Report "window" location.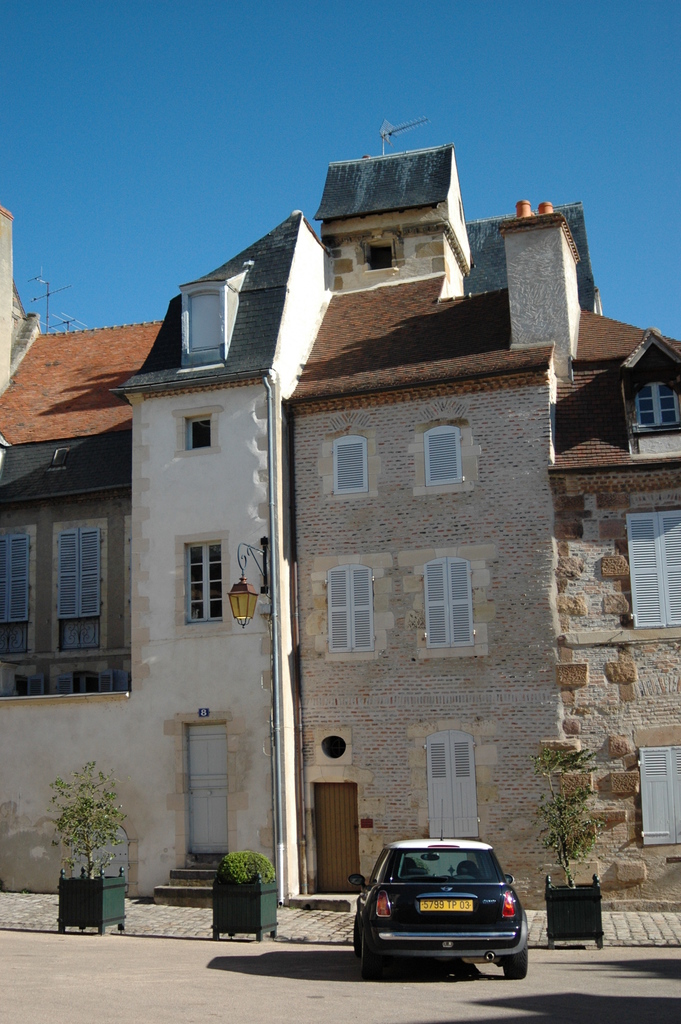
Report: (172, 406, 224, 458).
